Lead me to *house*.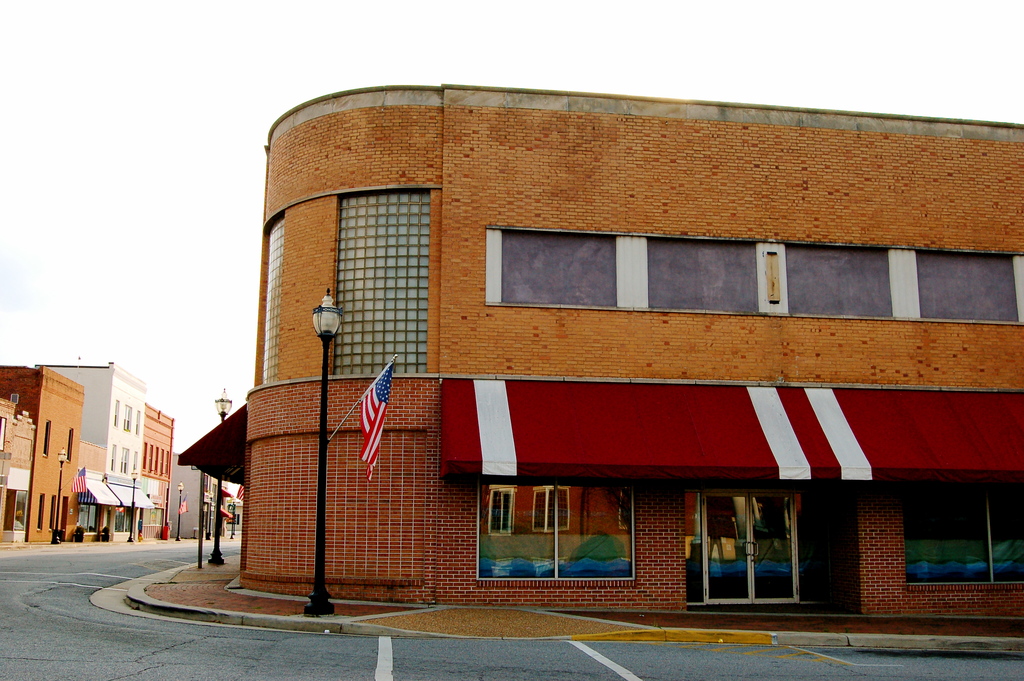
Lead to detection(0, 364, 84, 550).
